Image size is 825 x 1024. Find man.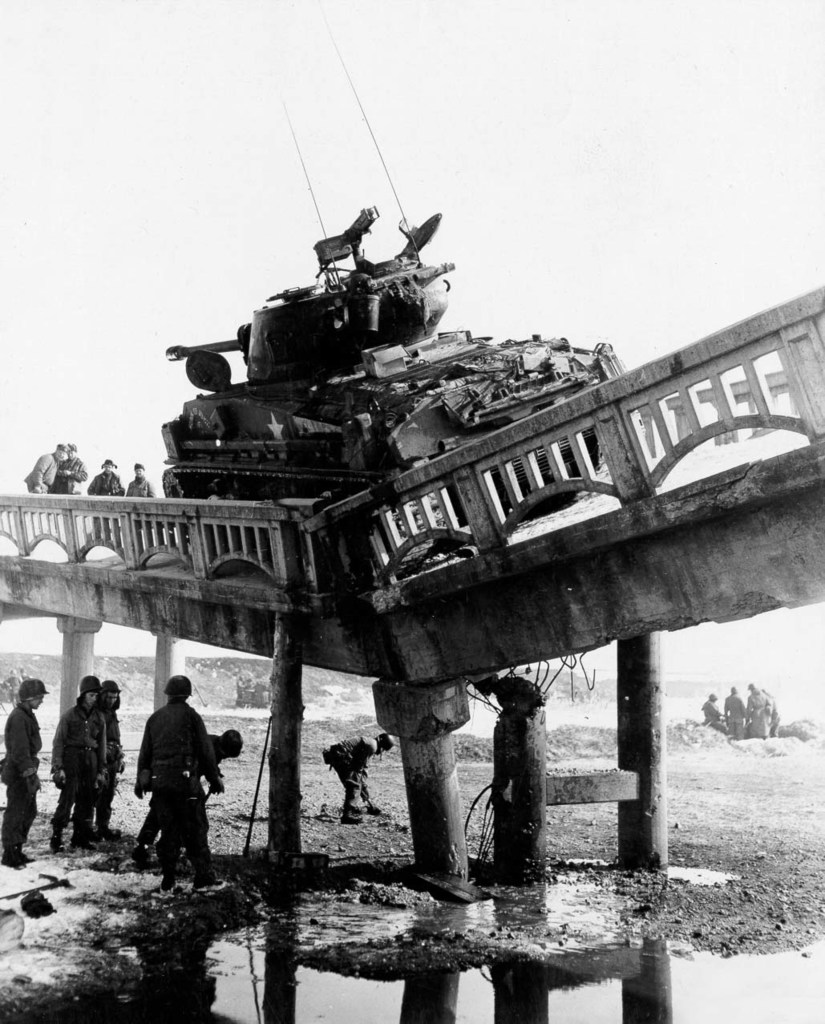
detection(0, 670, 46, 870).
